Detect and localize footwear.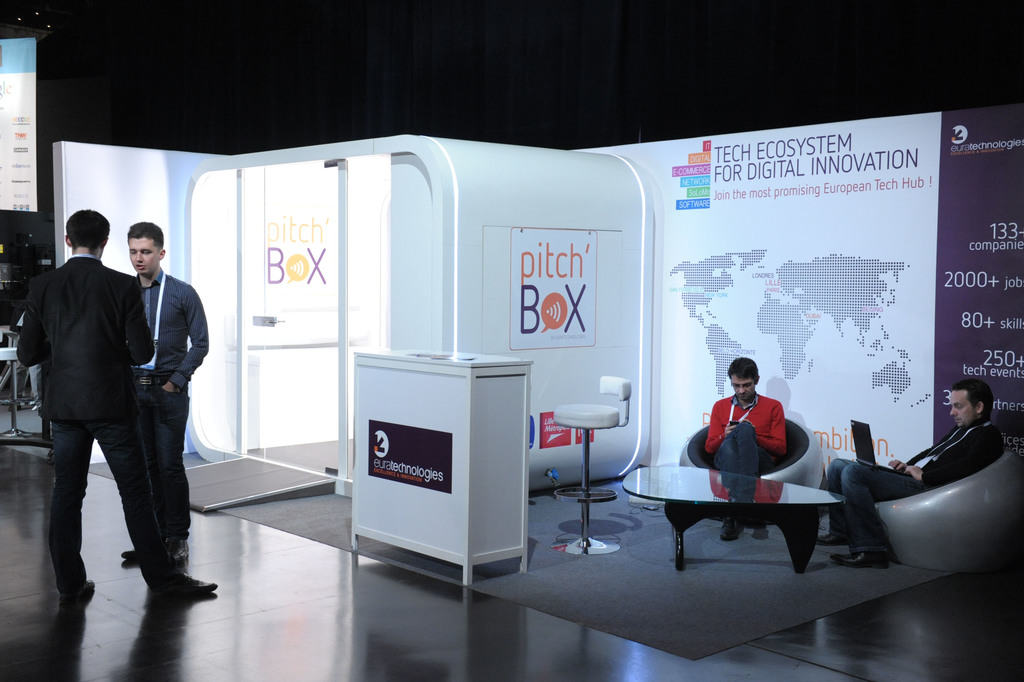
Localized at (159,569,218,596).
